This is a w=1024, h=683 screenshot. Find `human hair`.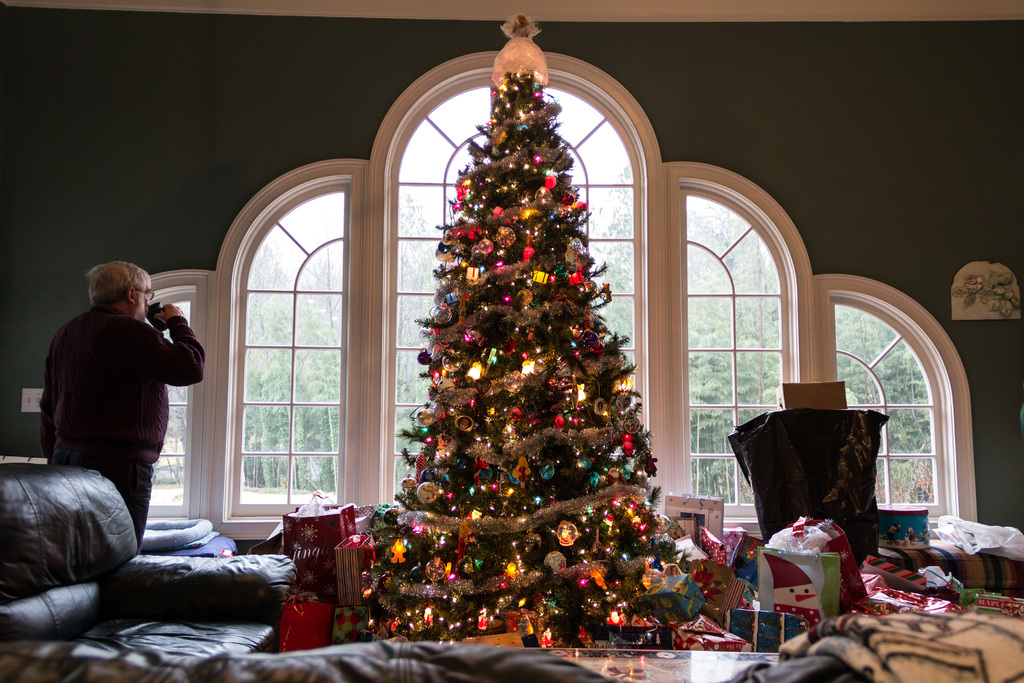
Bounding box: [79, 255, 152, 324].
